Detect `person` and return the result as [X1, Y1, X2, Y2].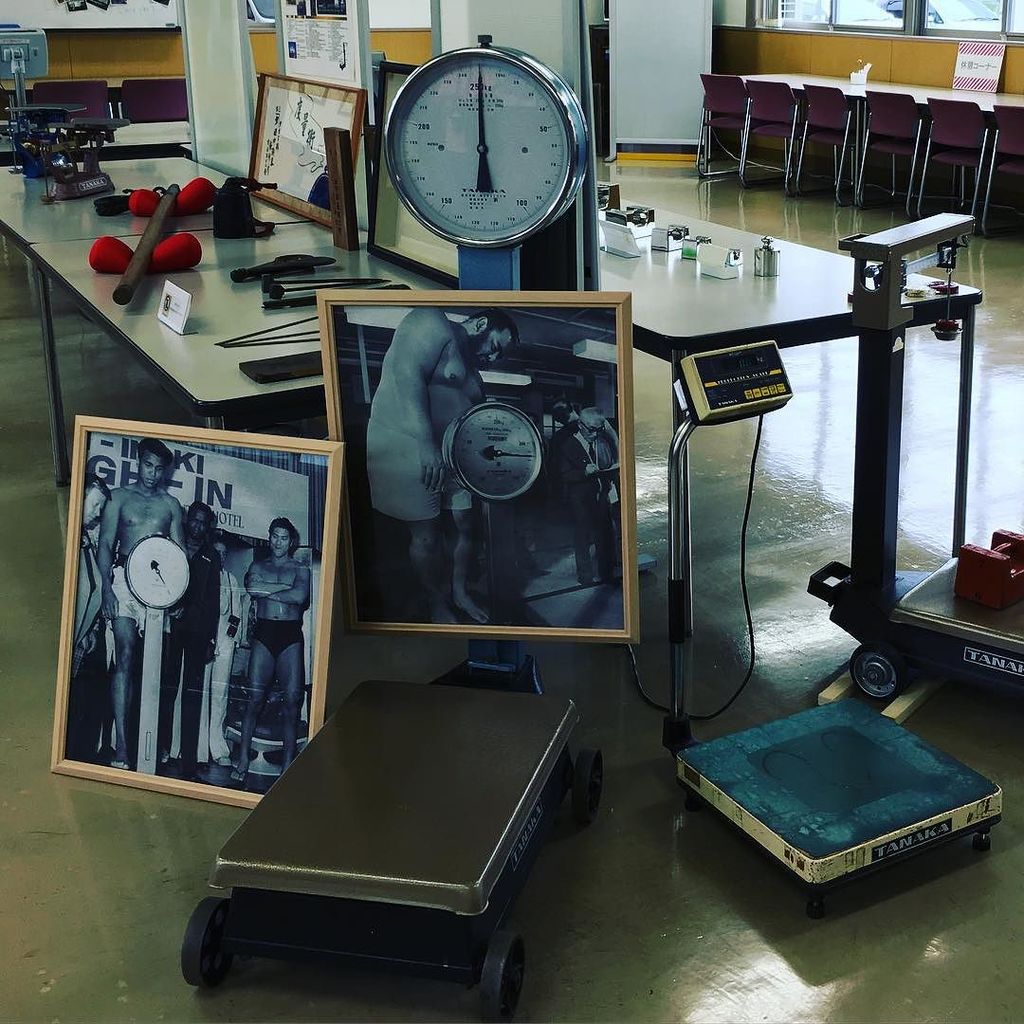
[365, 309, 527, 633].
